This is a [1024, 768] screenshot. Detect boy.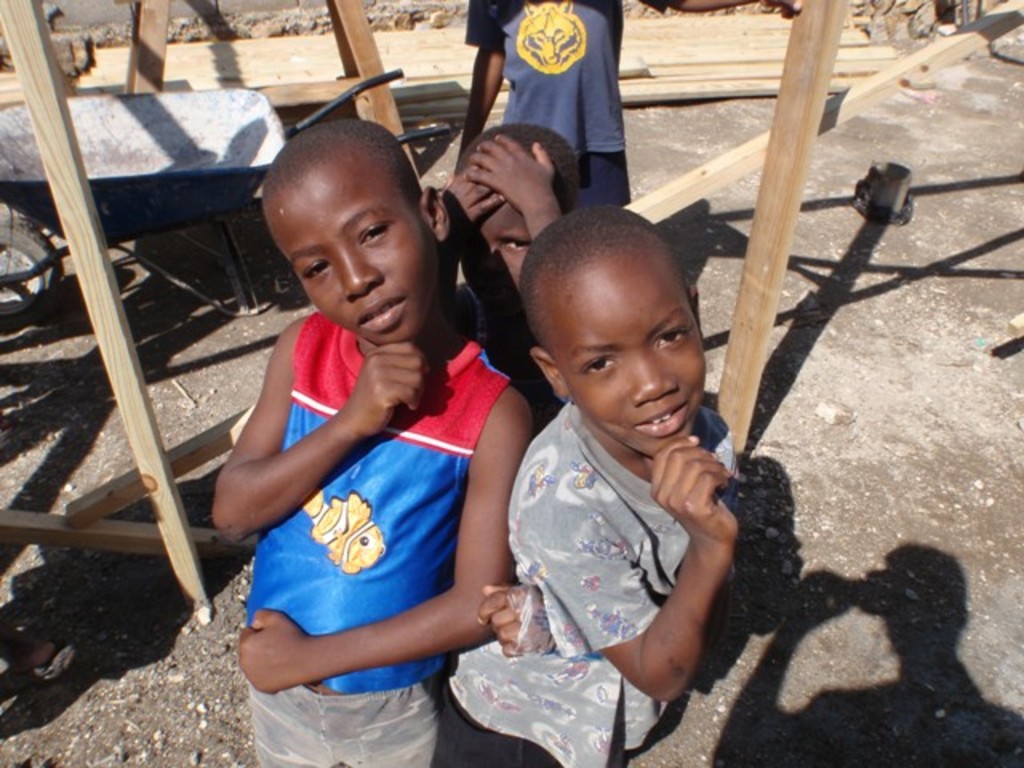
locate(438, 118, 574, 435).
